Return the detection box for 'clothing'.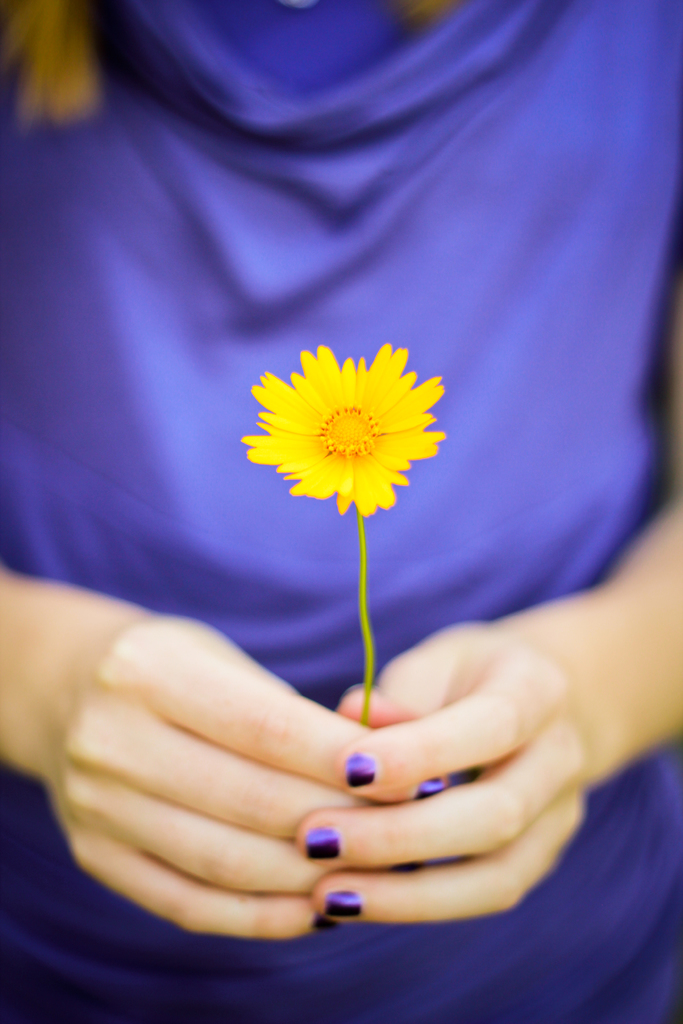
0:0:682:1023.
